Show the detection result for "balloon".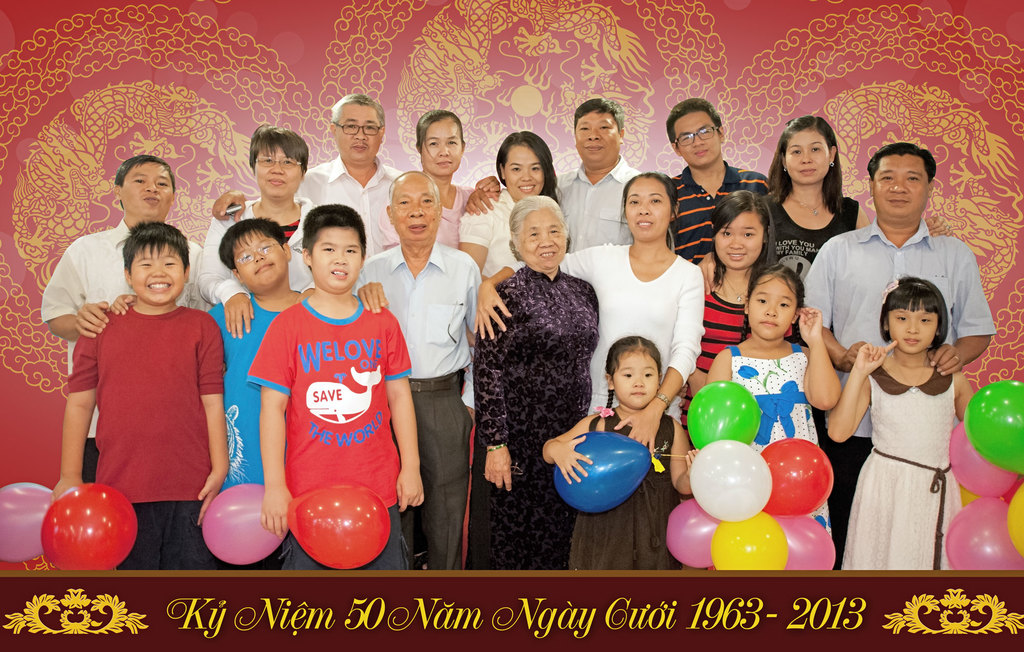
{"x1": 708, "y1": 510, "x2": 787, "y2": 571}.
